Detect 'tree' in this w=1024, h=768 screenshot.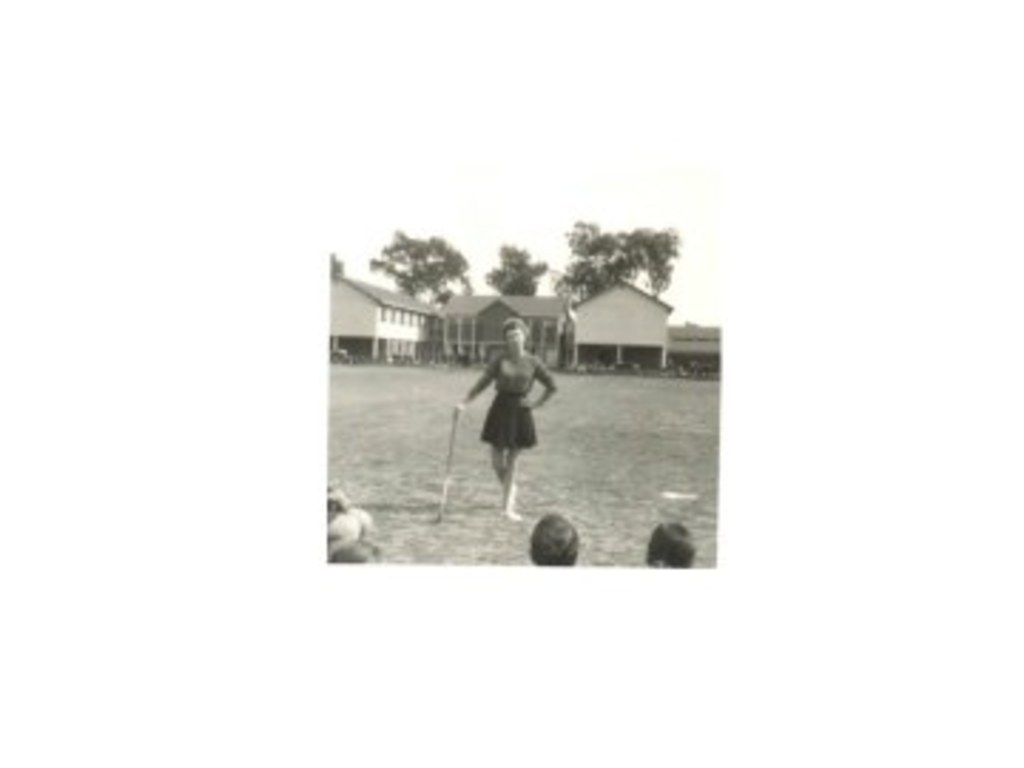
Detection: left=560, top=225, right=683, bottom=293.
